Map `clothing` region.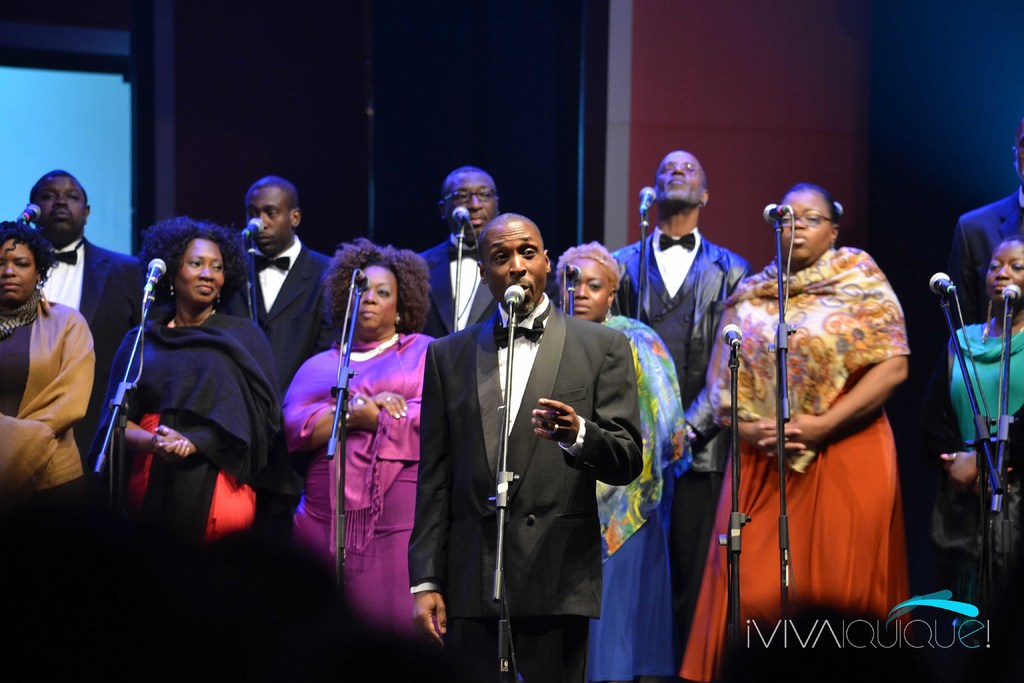
Mapped to BBox(720, 193, 922, 654).
